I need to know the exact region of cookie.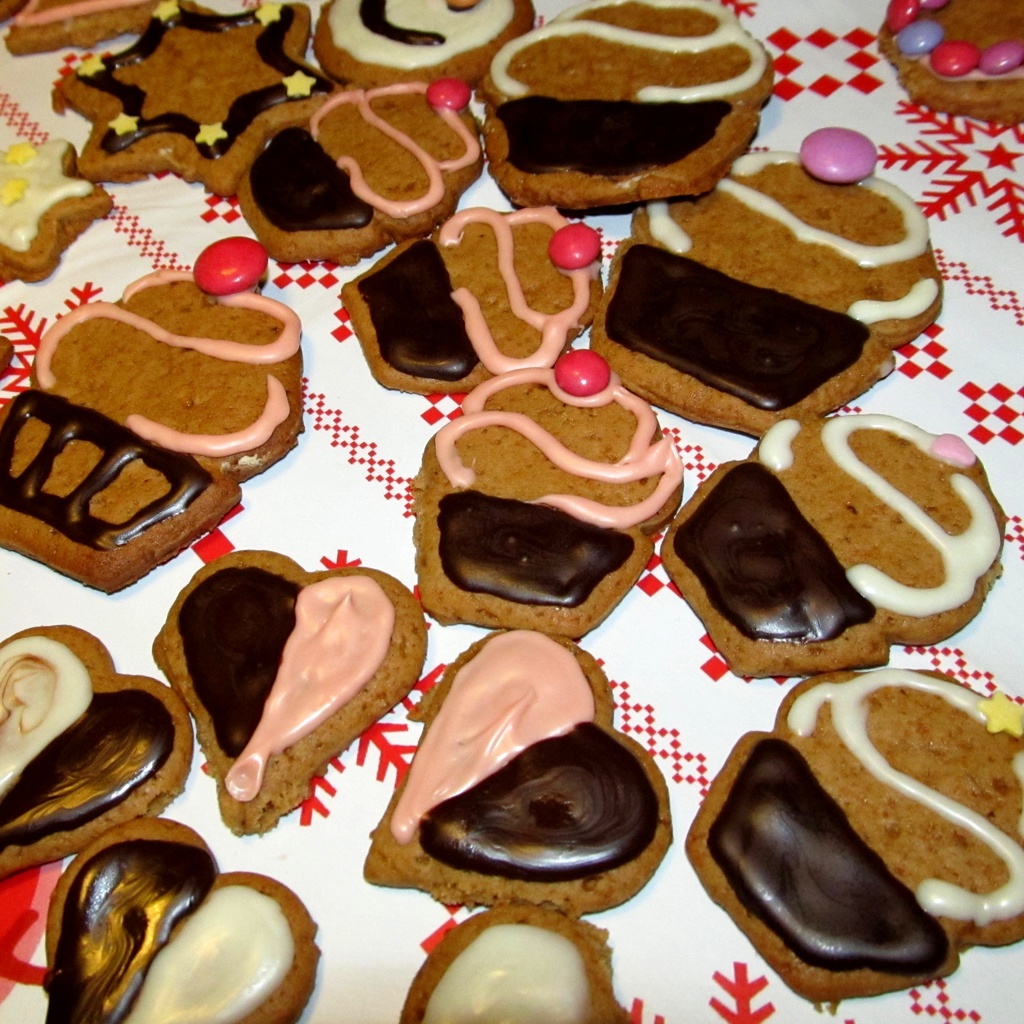
Region: x1=39 y1=811 x2=326 y2=1023.
